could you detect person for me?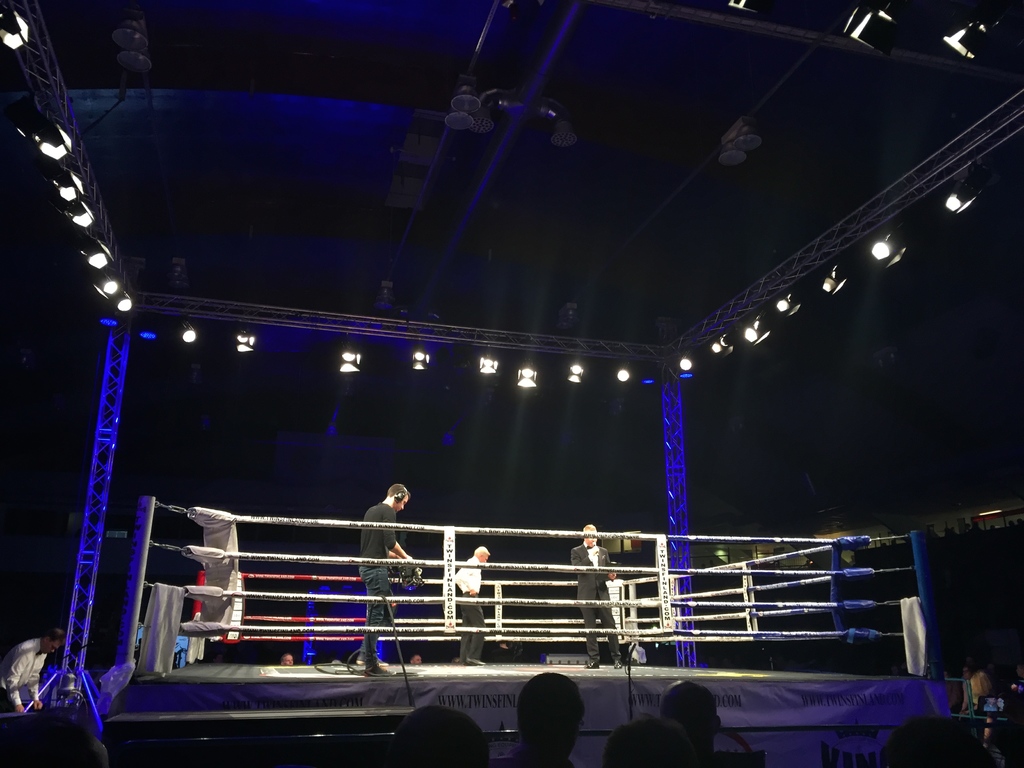
Detection result: 602, 716, 693, 767.
